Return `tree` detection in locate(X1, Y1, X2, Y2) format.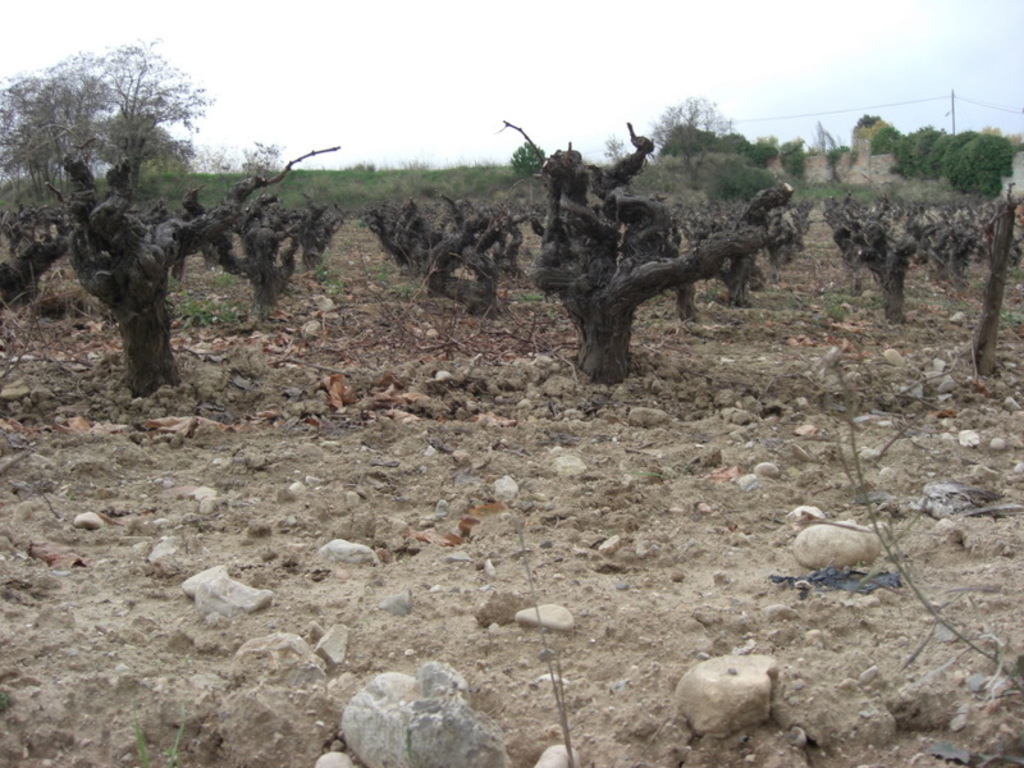
locate(809, 110, 1023, 390).
